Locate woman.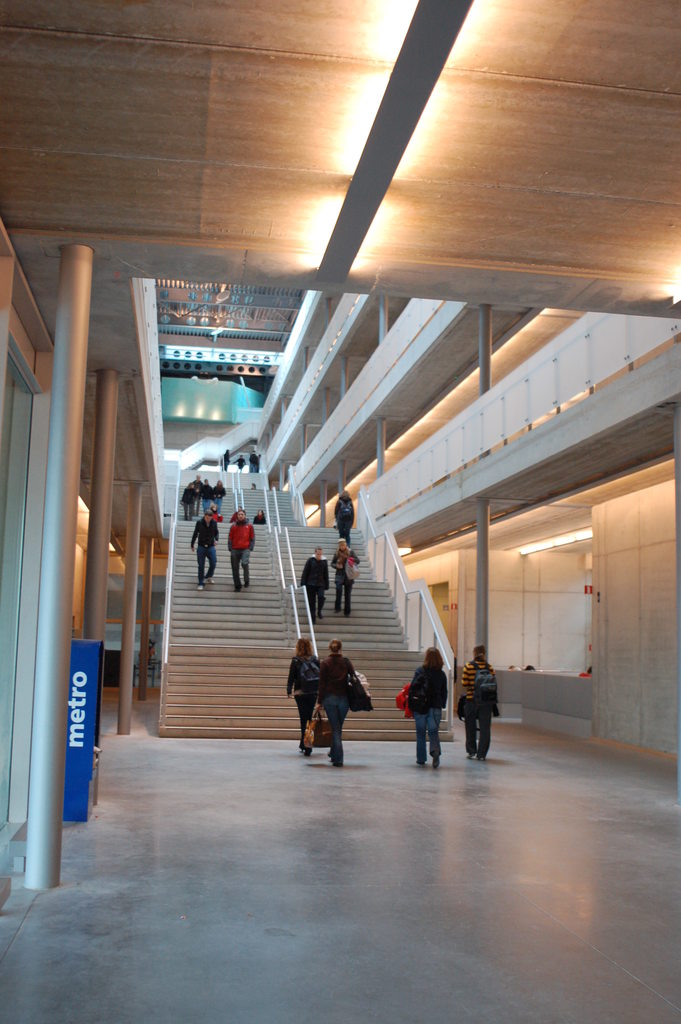
Bounding box: <box>331,536,363,617</box>.
